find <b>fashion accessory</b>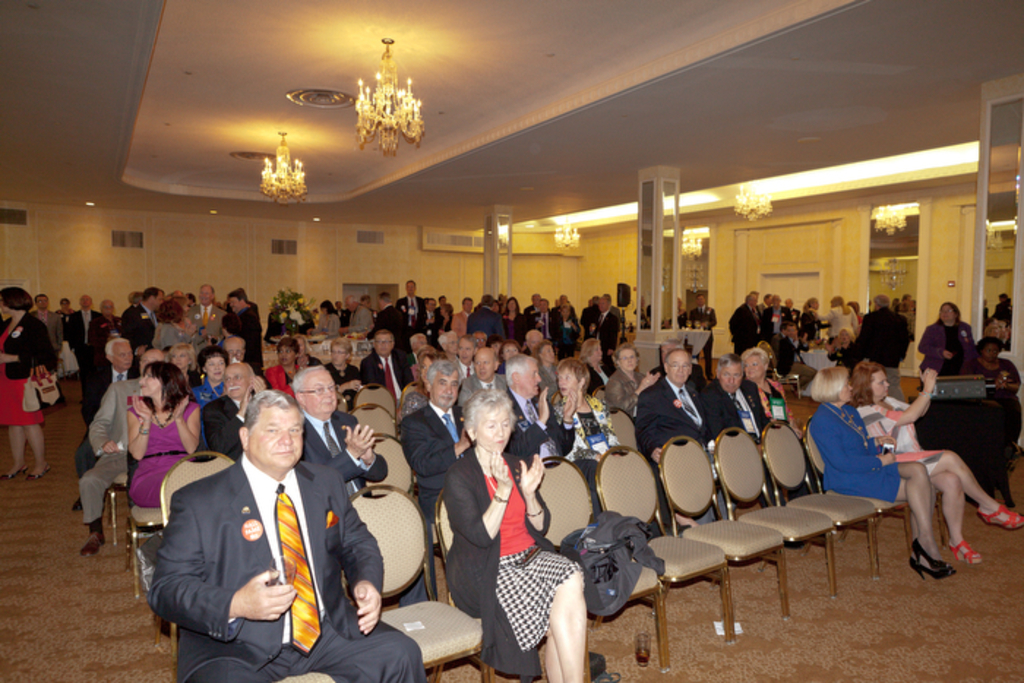
[410, 298, 414, 320]
